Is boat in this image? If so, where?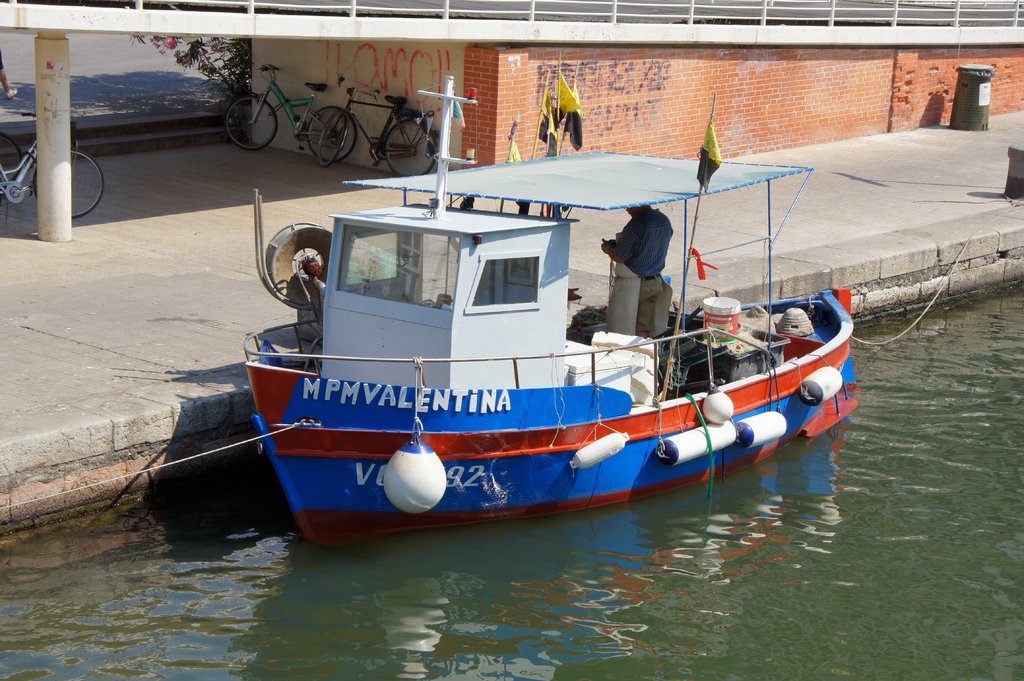
Yes, at <box>208,109,877,549</box>.
